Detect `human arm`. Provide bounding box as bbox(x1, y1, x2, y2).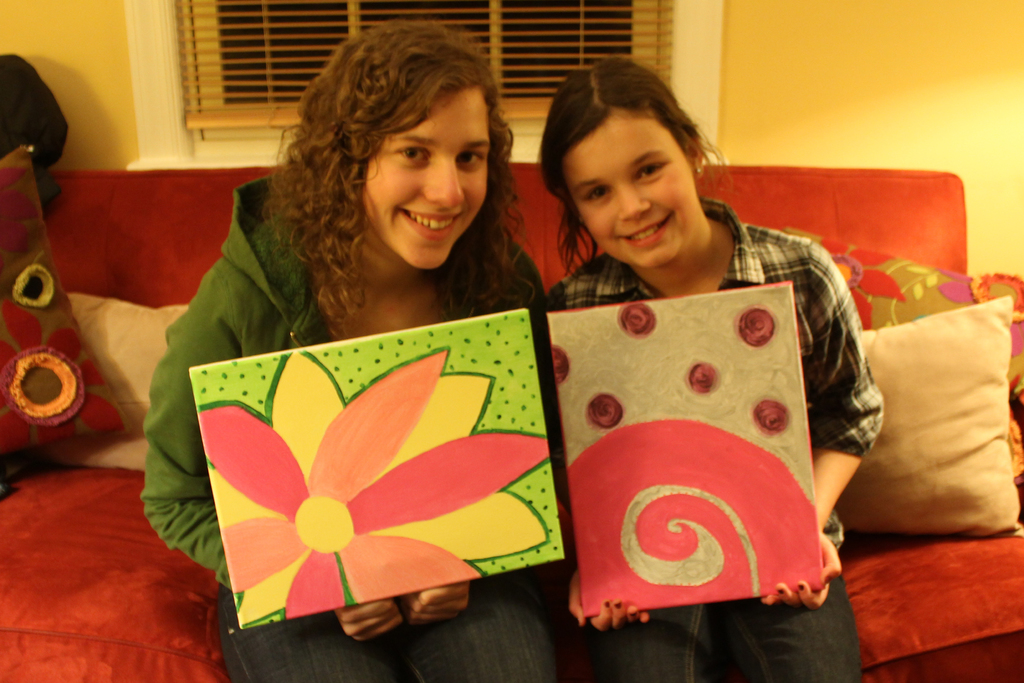
bbox(142, 236, 427, 646).
